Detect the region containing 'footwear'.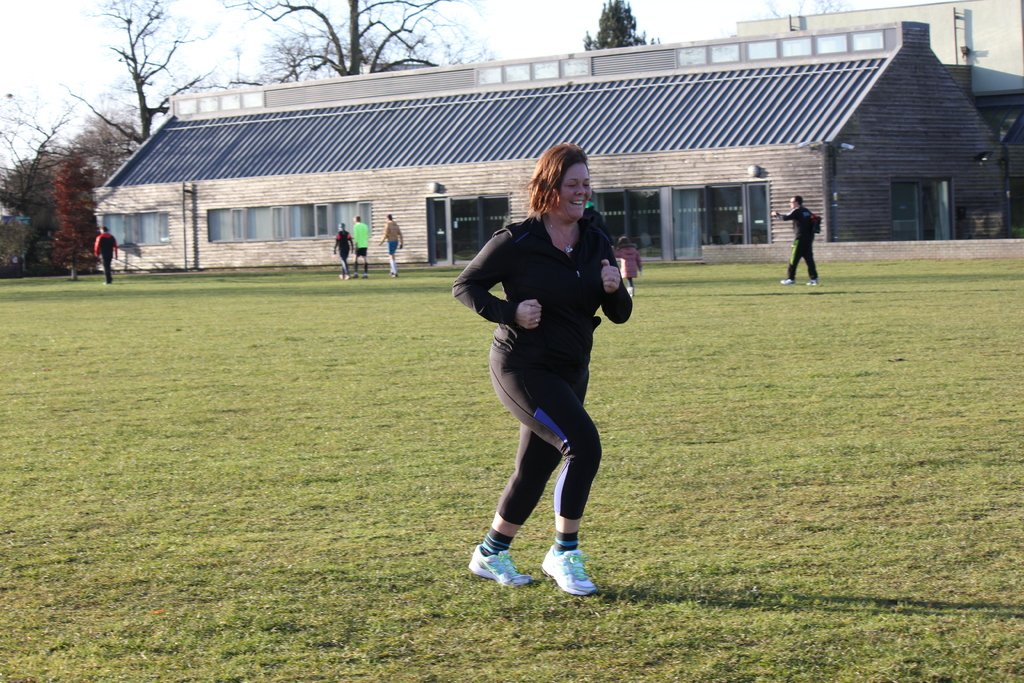
crop(627, 284, 636, 296).
